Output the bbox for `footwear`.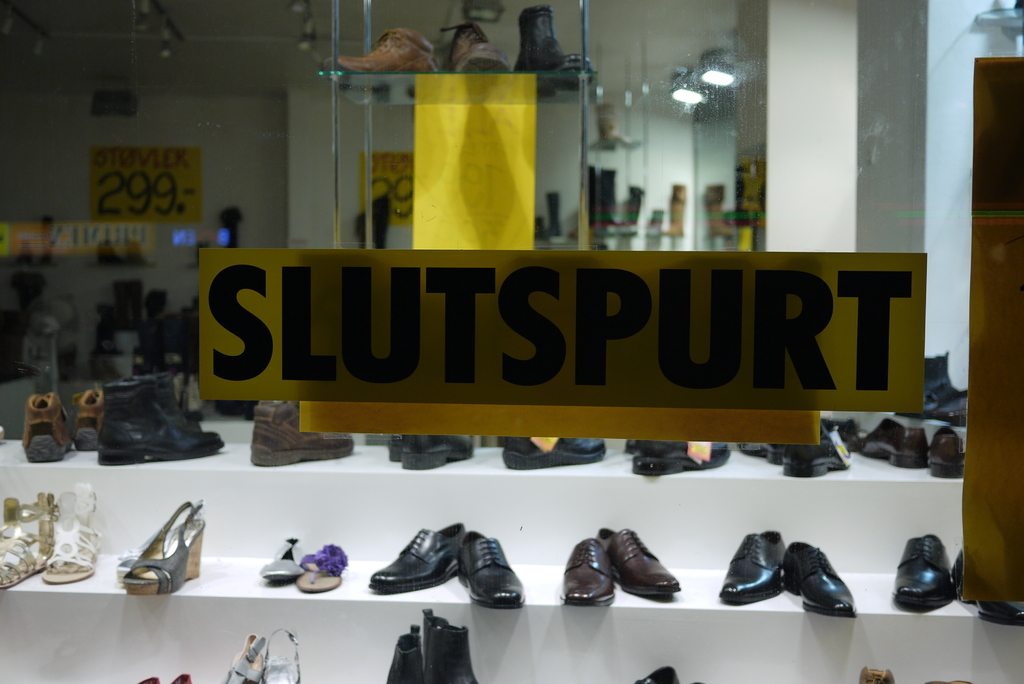
<region>260, 537, 310, 577</region>.
